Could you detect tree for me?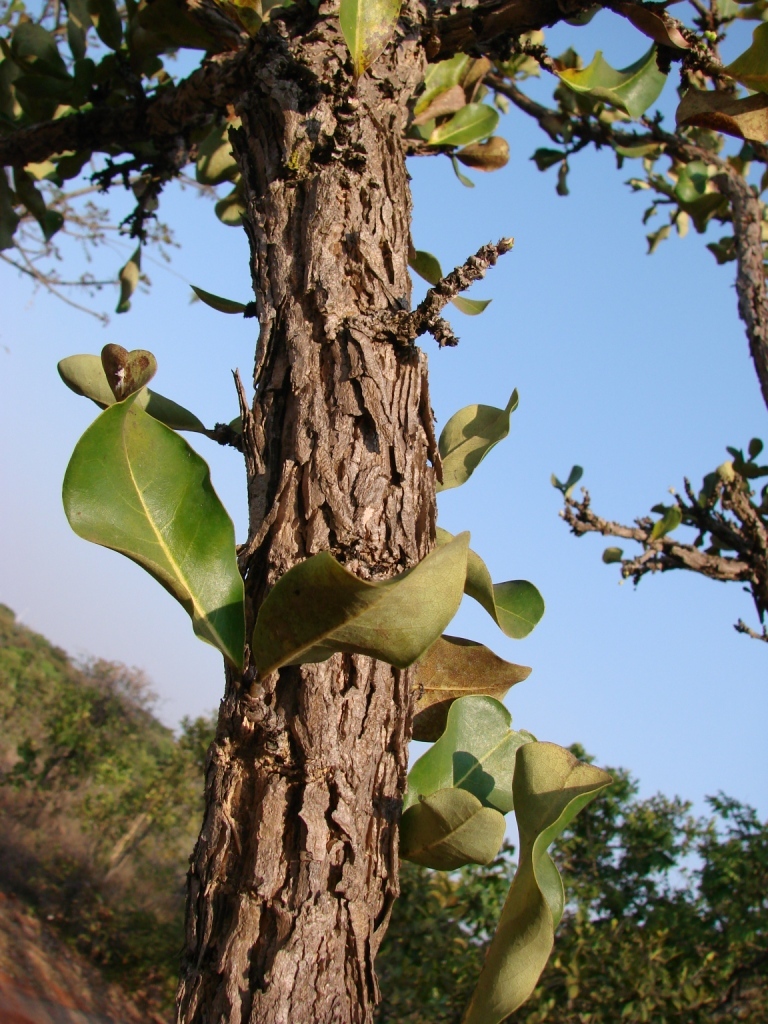
Detection result: (399, 739, 767, 1023).
